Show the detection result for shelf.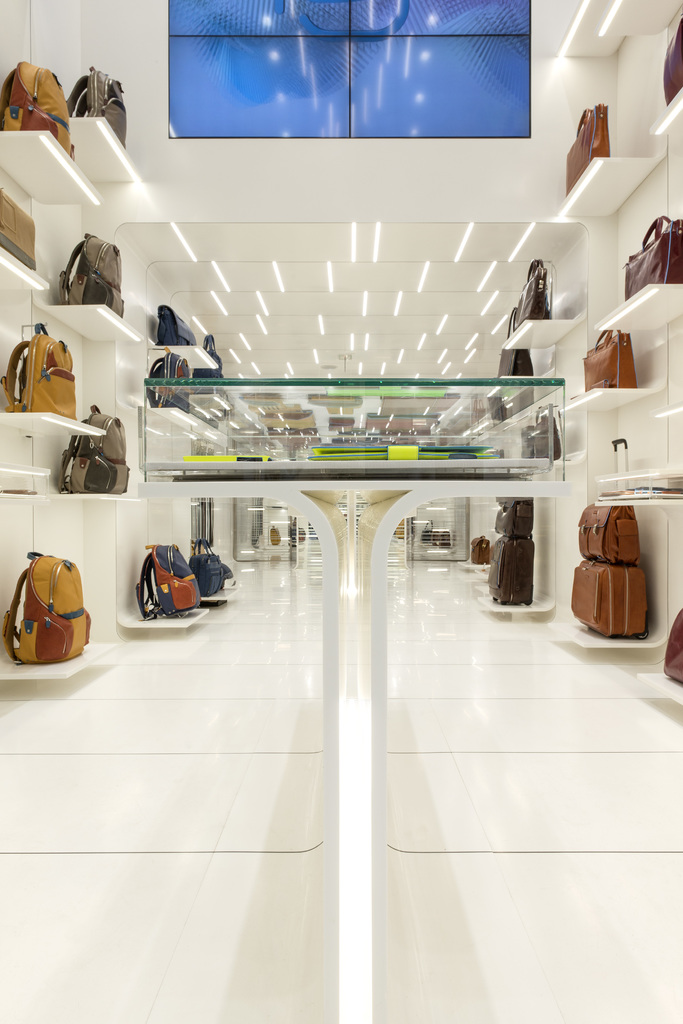
x1=0 y1=646 x2=109 y2=687.
